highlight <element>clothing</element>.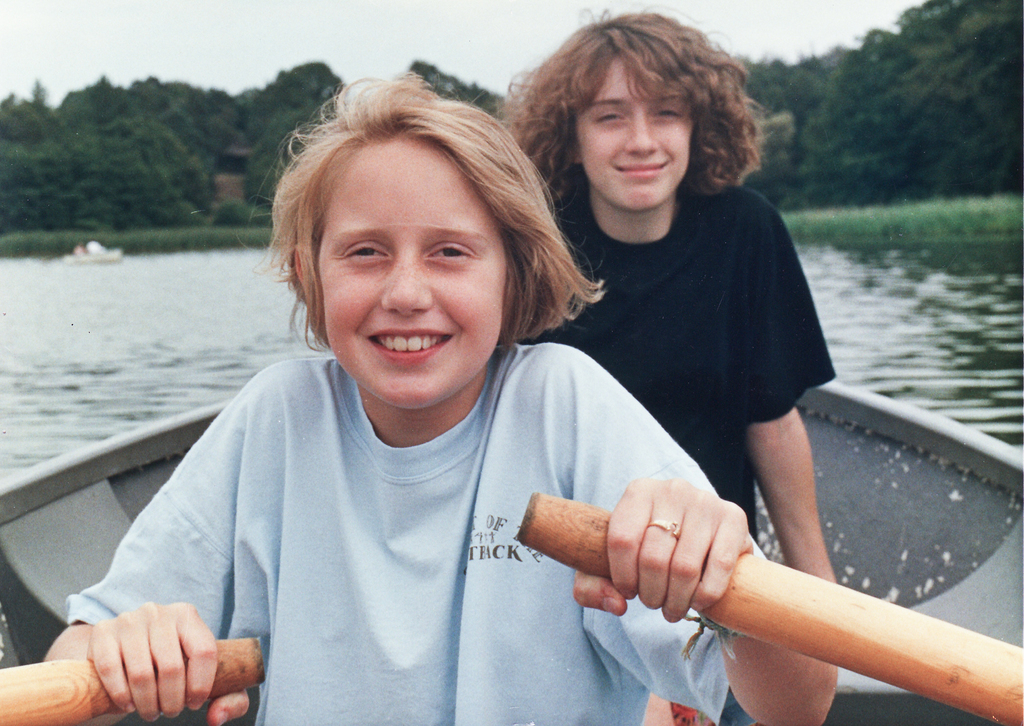
Highlighted region: x1=65, y1=341, x2=766, y2=723.
